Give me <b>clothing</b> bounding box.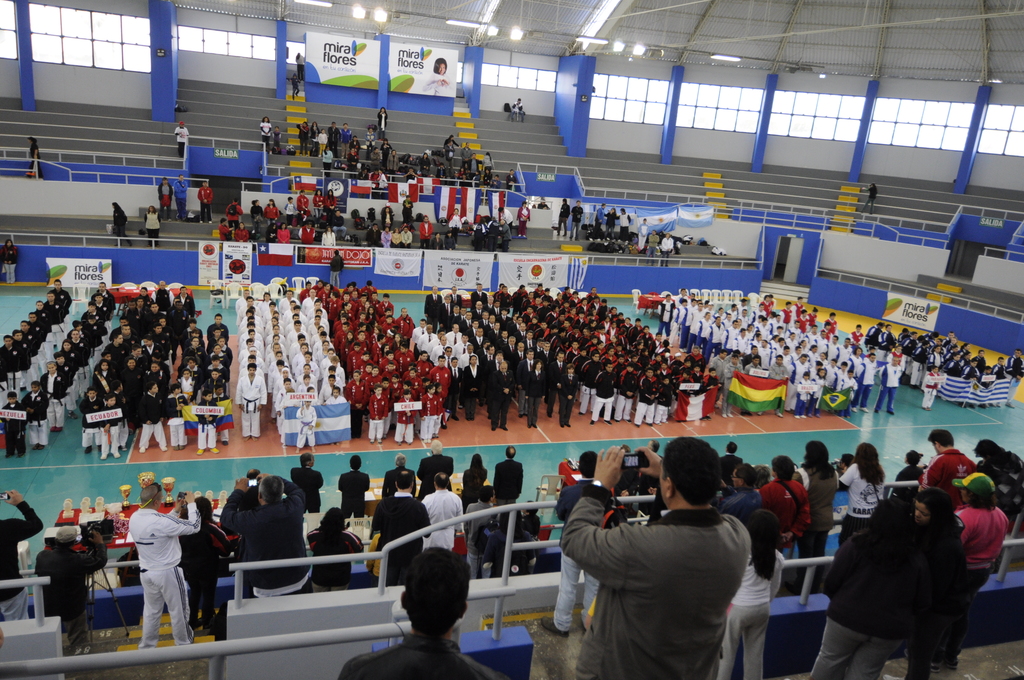
l=225, t=489, r=314, b=588.
